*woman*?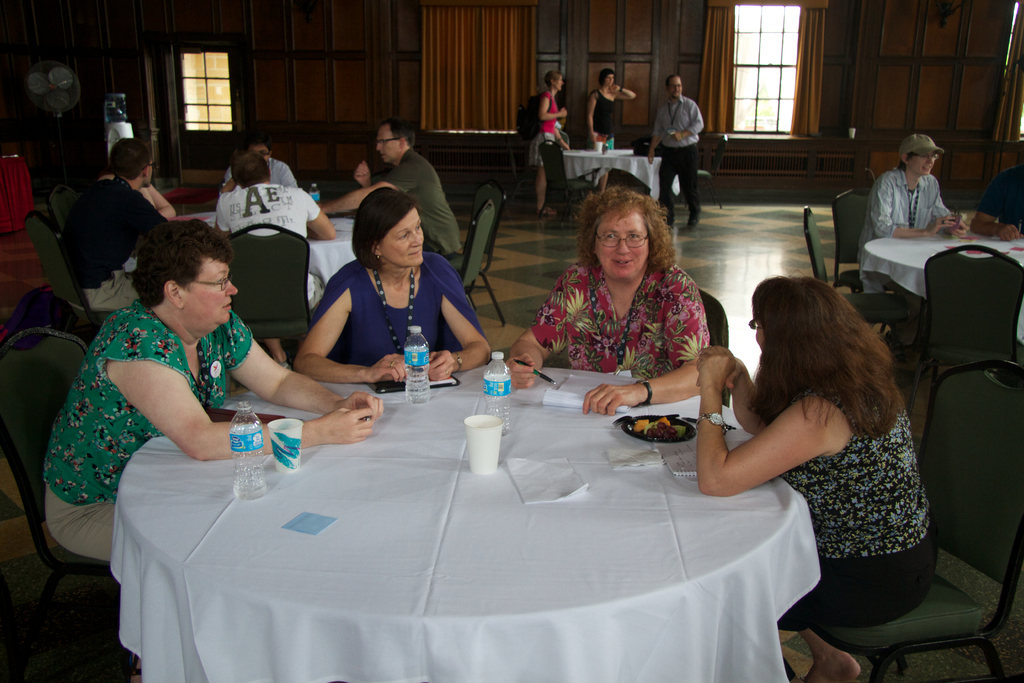
(289, 185, 491, 384)
